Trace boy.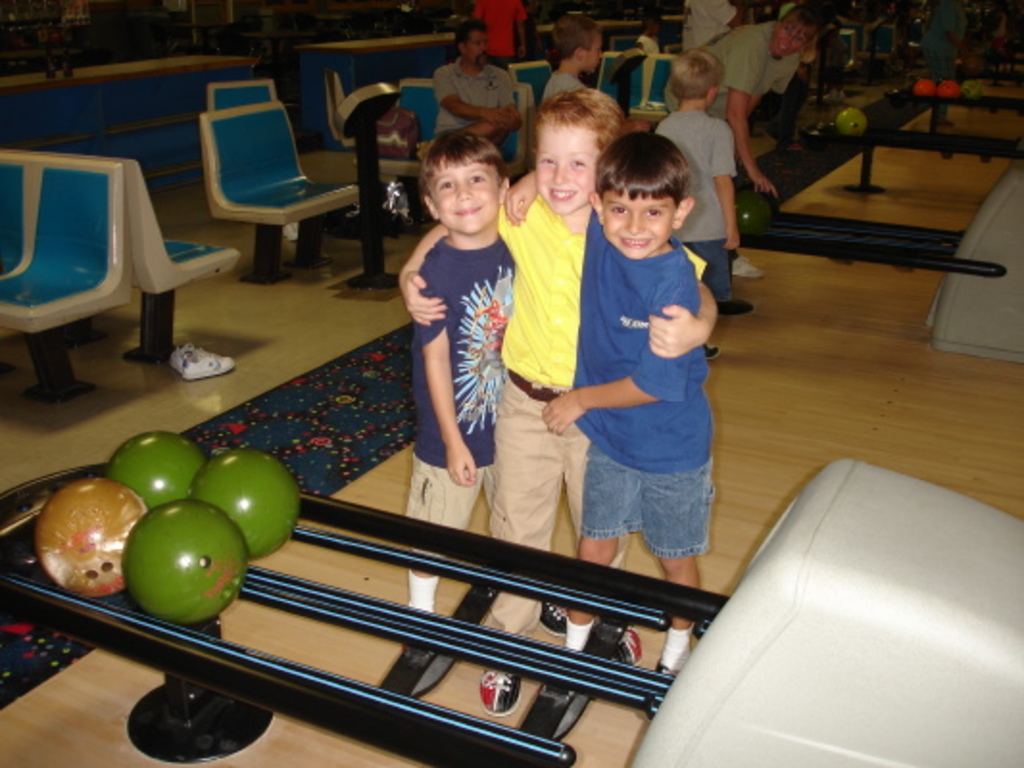
Traced to box(546, 132, 707, 718).
